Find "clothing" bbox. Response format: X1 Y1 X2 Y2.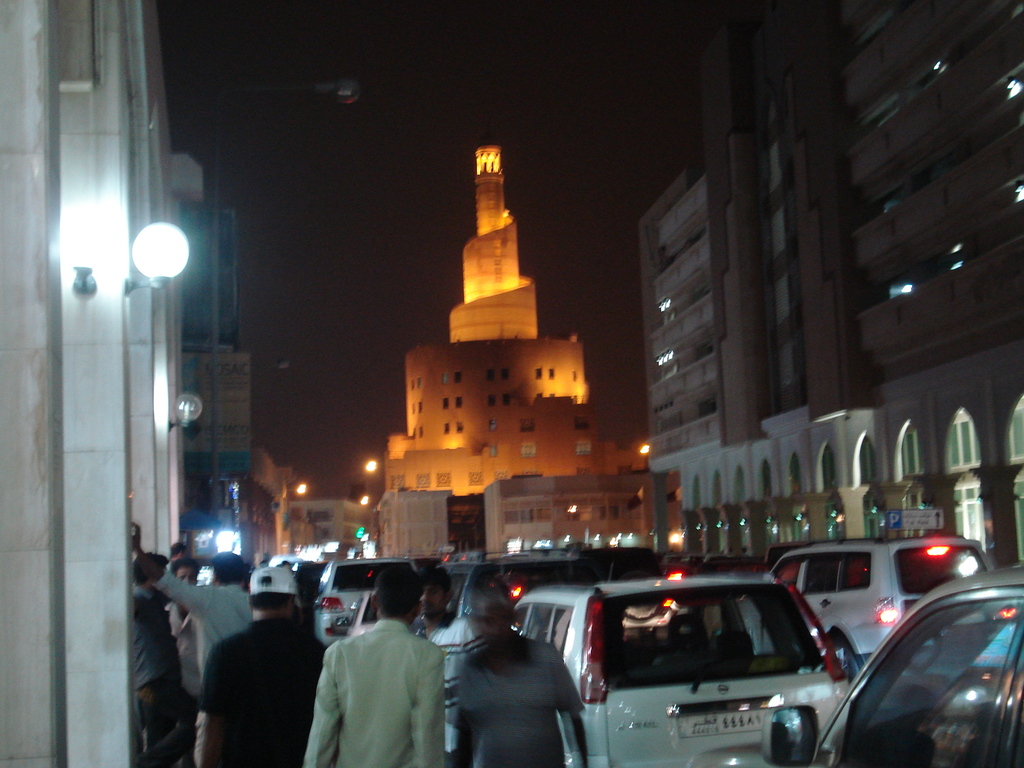
126 582 183 767.
